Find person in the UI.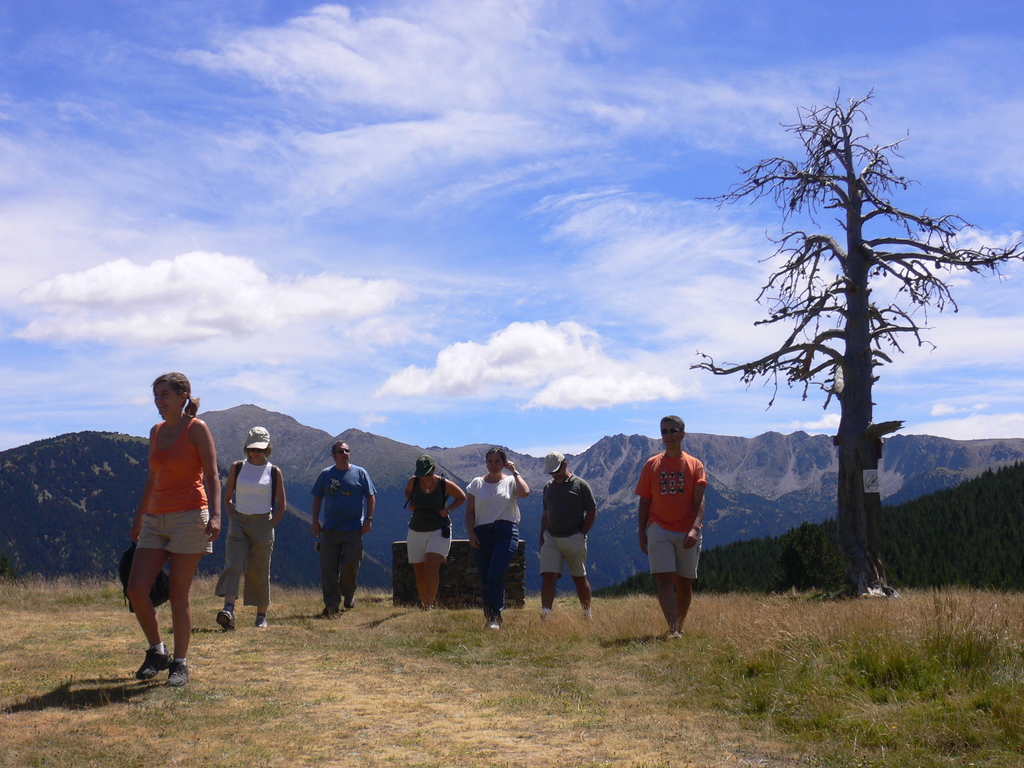
UI element at bbox=(460, 449, 532, 623).
